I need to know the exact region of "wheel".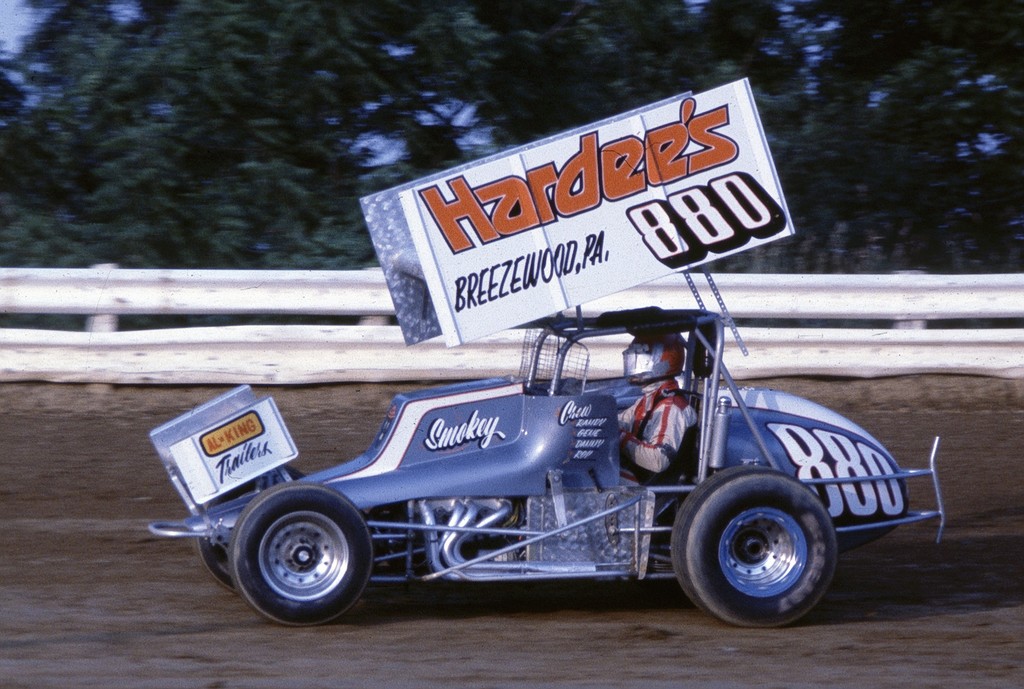
Region: {"x1": 192, "y1": 463, "x2": 306, "y2": 589}.
